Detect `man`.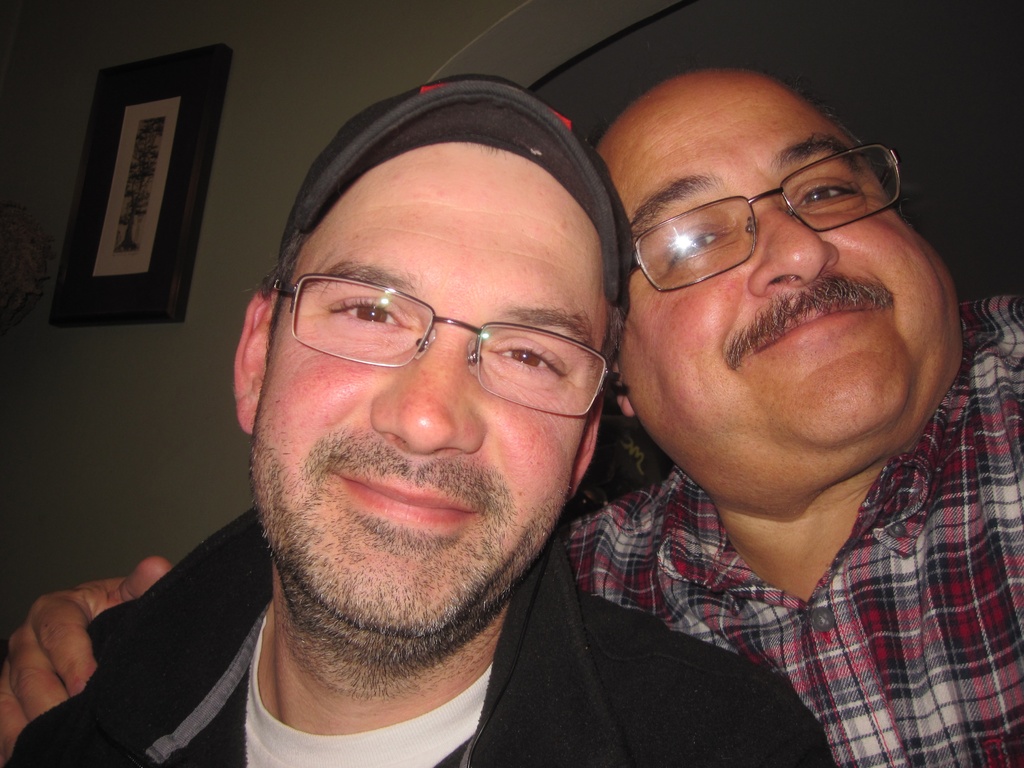
Detected at detection(0, 65, 1023, 767).
